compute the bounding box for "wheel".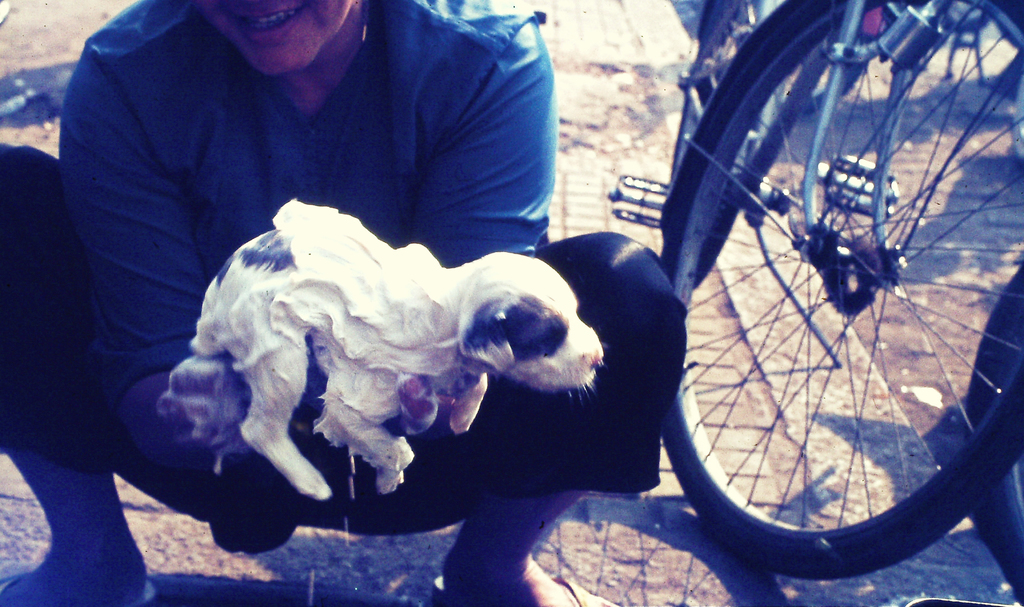
963 264 1023 606.
